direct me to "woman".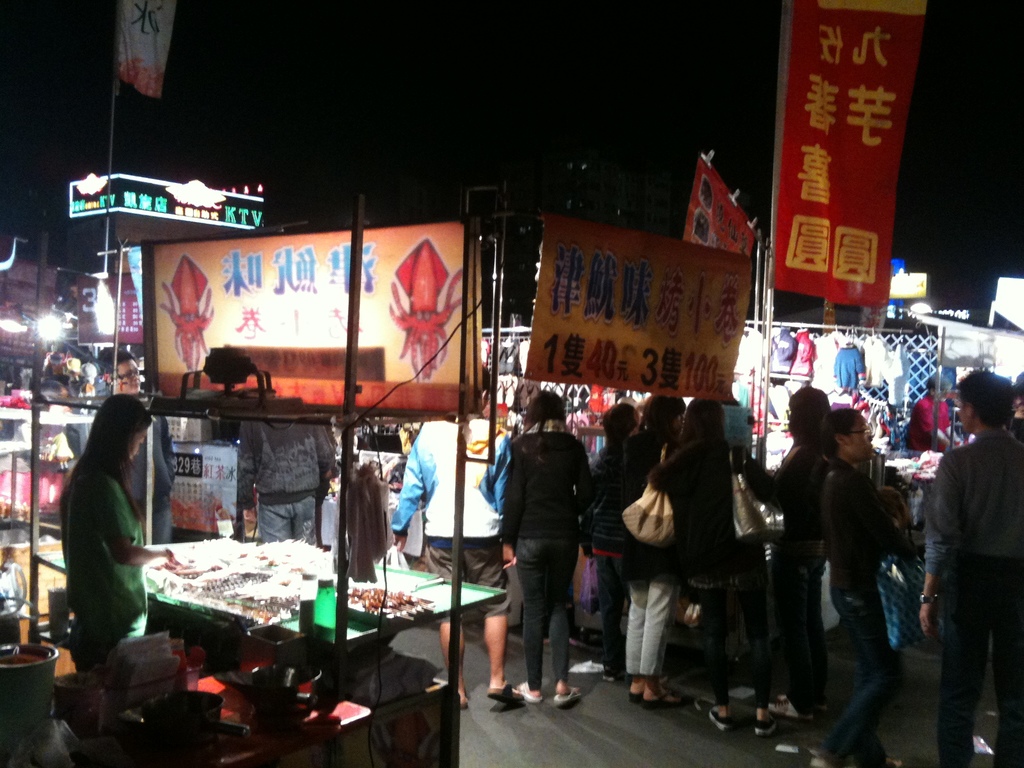
Direction: (51,387,169,676).
